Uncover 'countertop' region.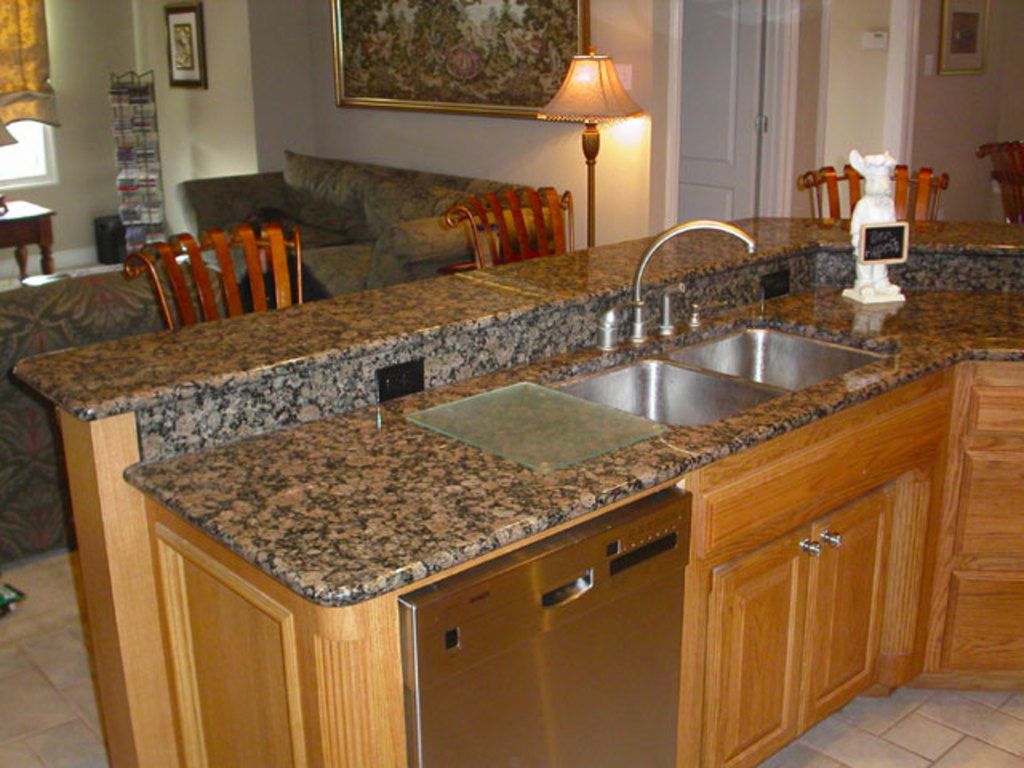
Uncovered: BBox(13, 216, 1022, 424).
